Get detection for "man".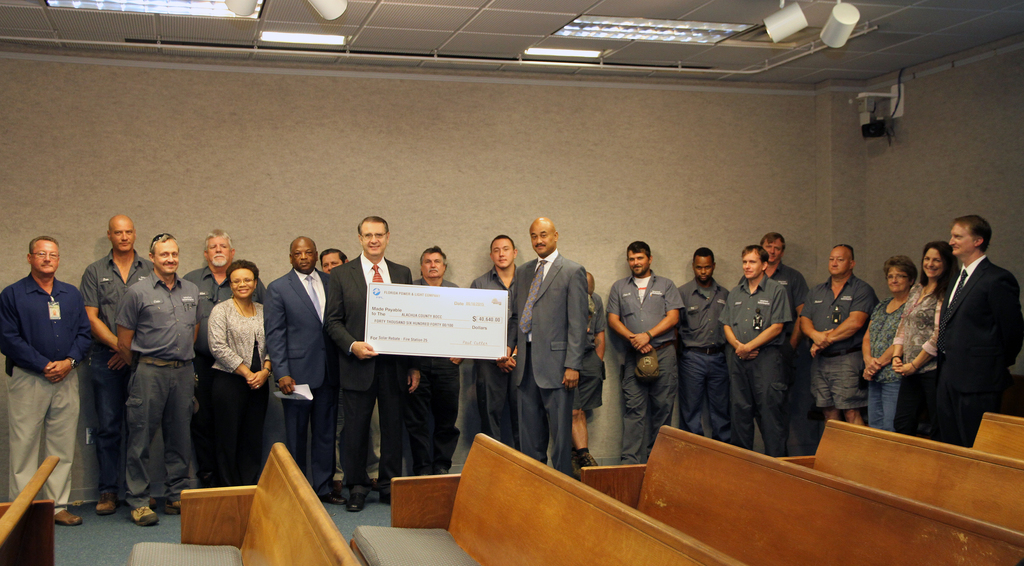
Detection: [x1=109, y1=229, x2=209, y2=526].
